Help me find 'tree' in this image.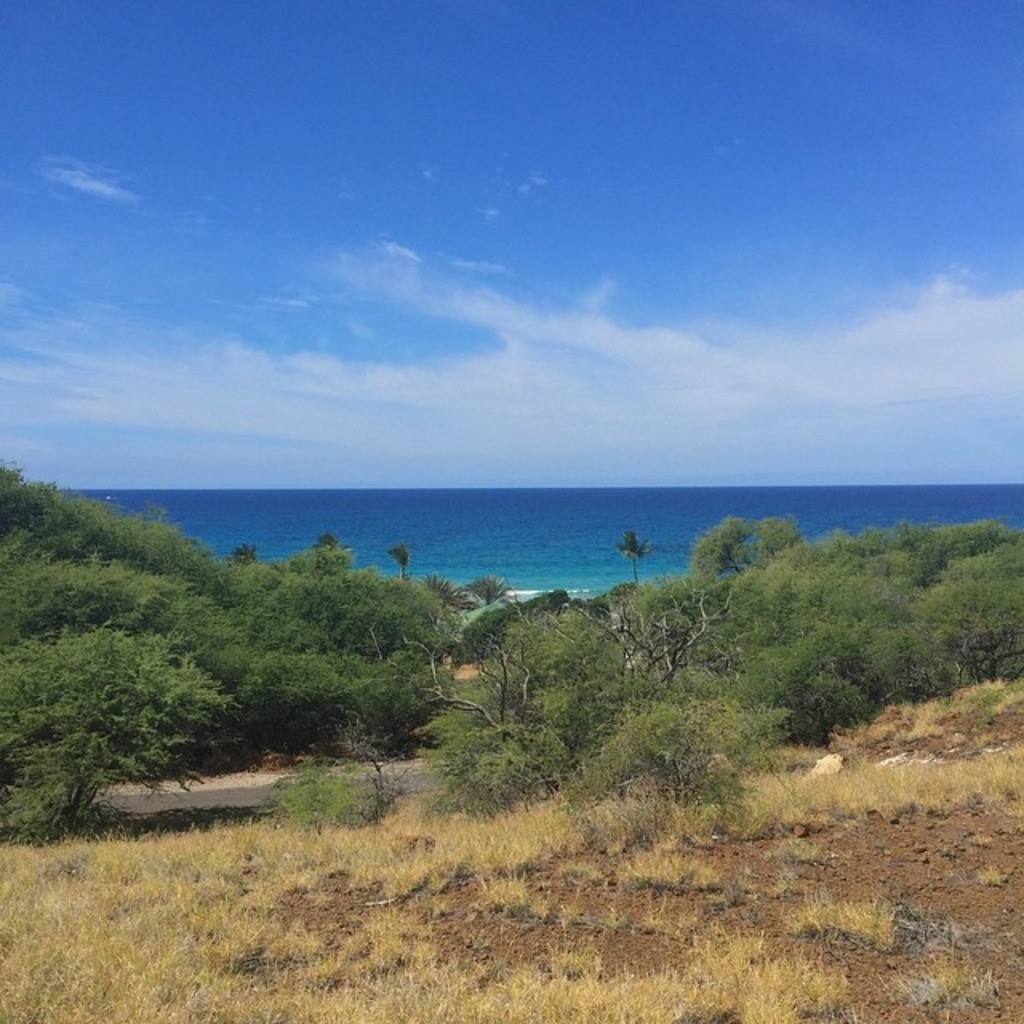
Found it: box=[0, 621, 243, 840].
